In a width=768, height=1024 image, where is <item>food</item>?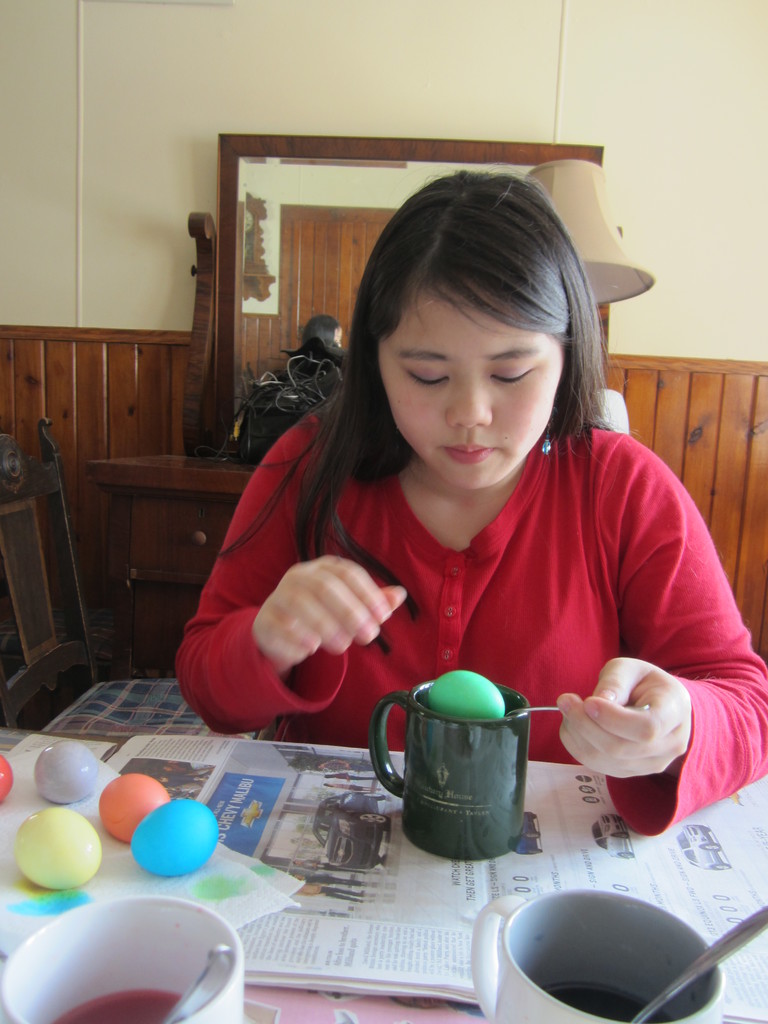
x1=428 y1=669 x2=505 y2=719.
